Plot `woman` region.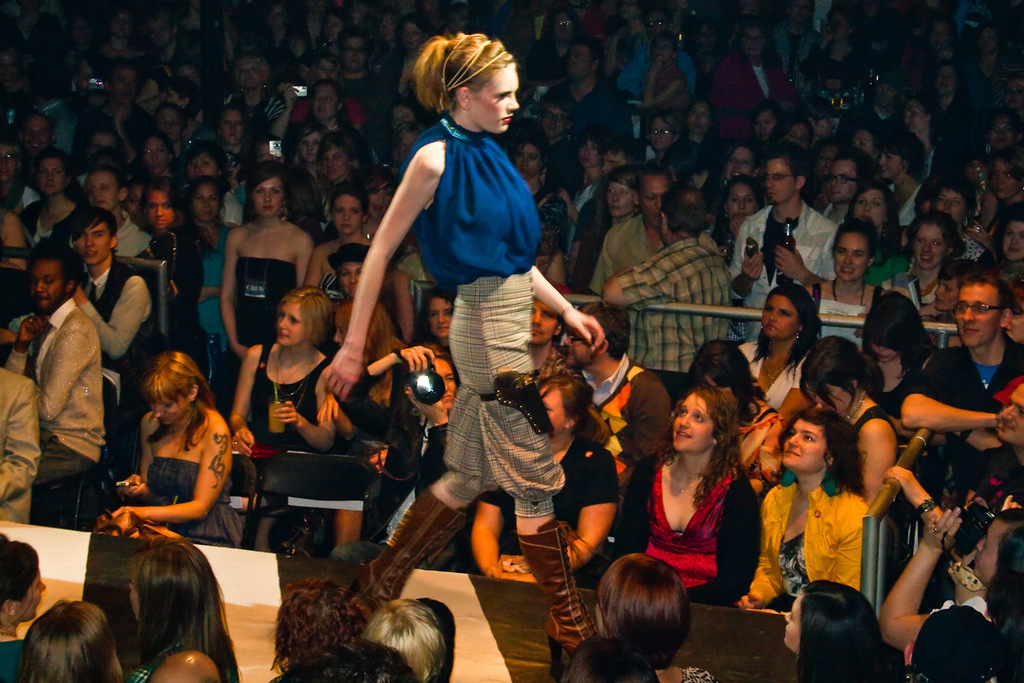
Plotted at bbox(887, 209, 969, 324).
